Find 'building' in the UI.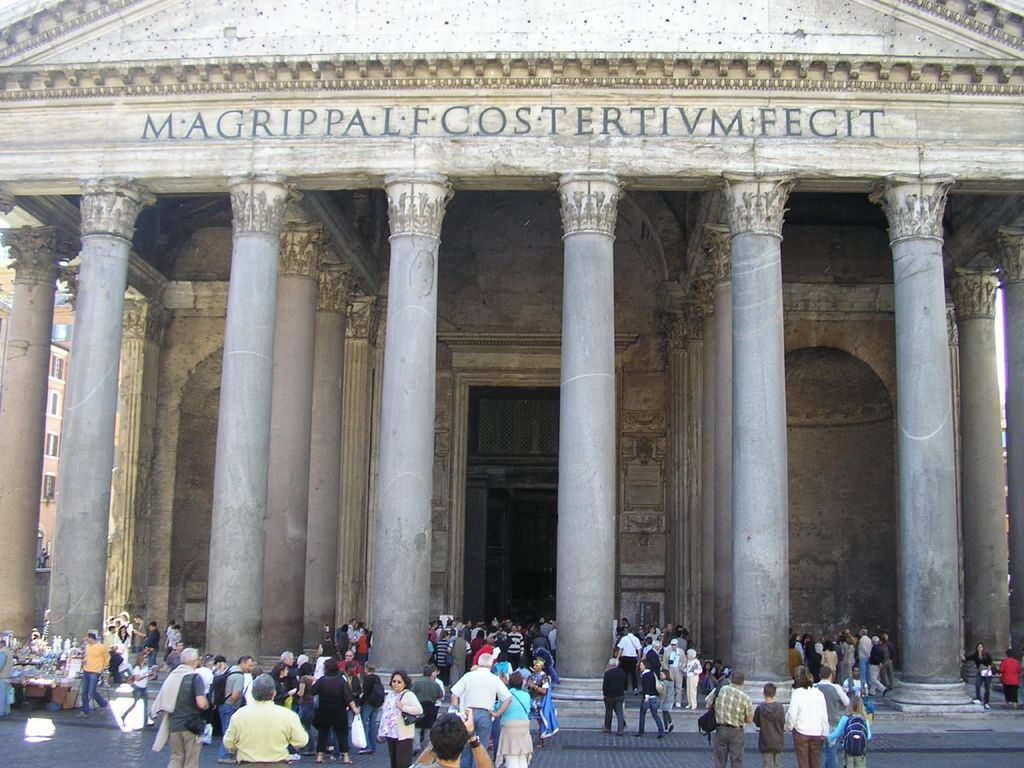
UI element at bbox(0, 0, 1023, 706).
